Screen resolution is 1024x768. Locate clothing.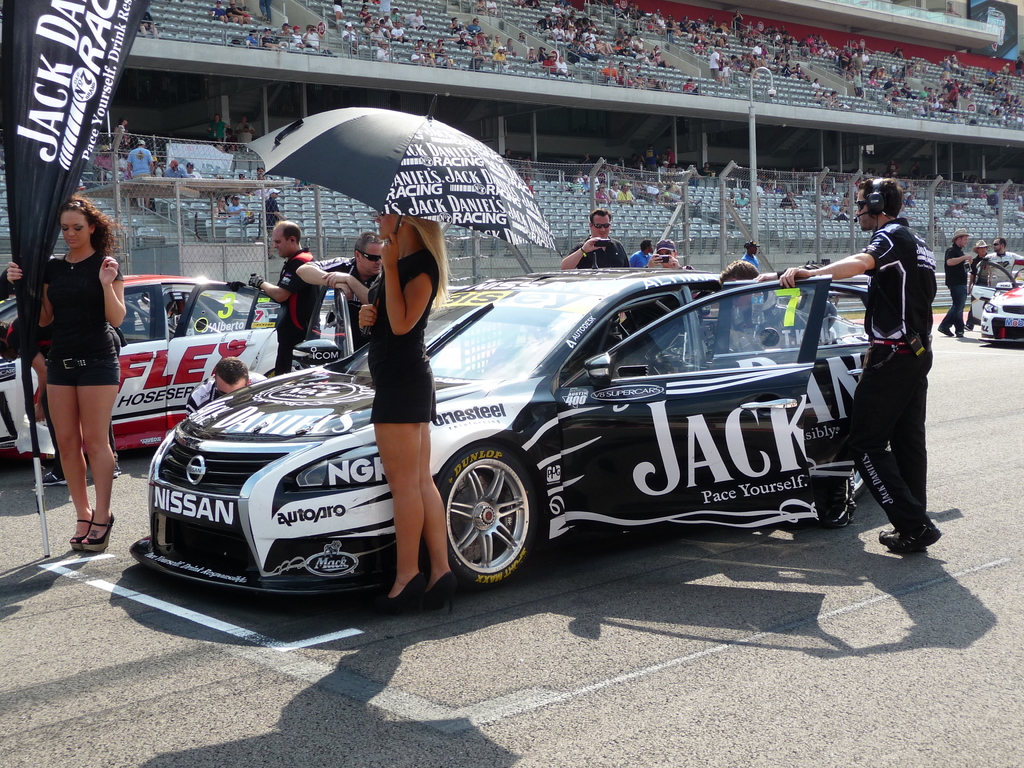
BBox(266, 241, 324, 382).
